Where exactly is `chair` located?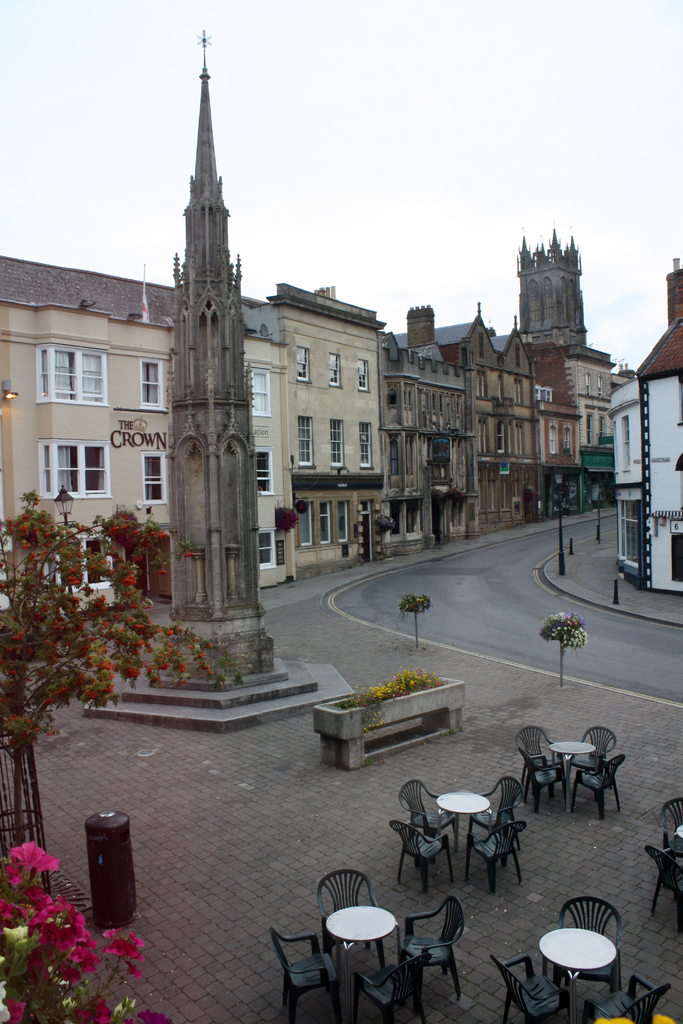
Its bounding box is left=518, top=724, right=560, bottom=791.
